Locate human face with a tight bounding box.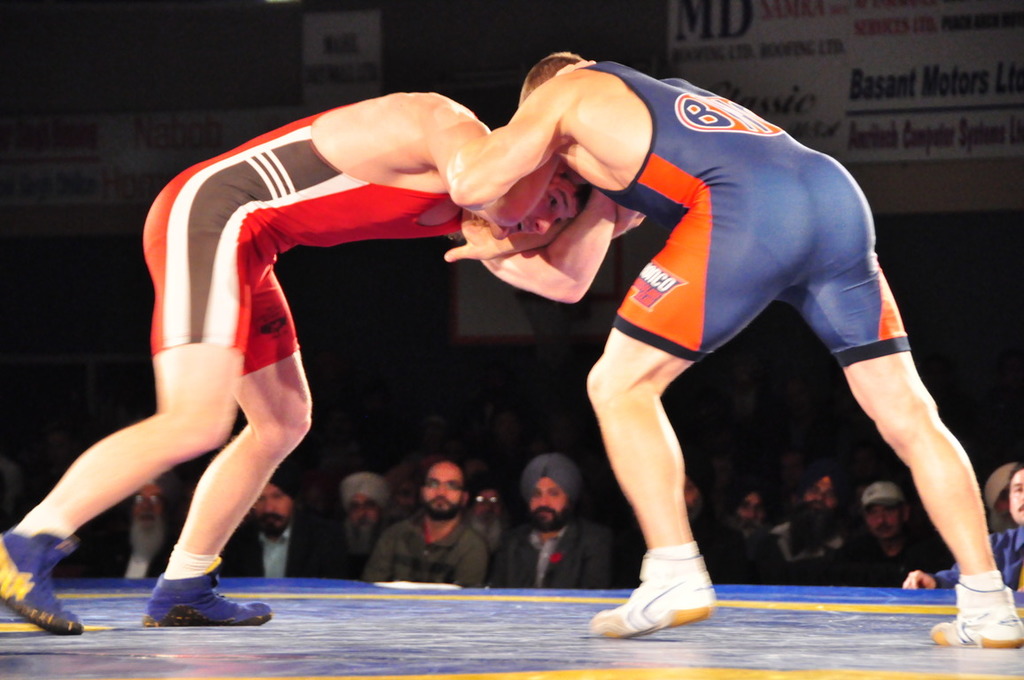
x1=487 y1=178 x2=578 y2=243.
